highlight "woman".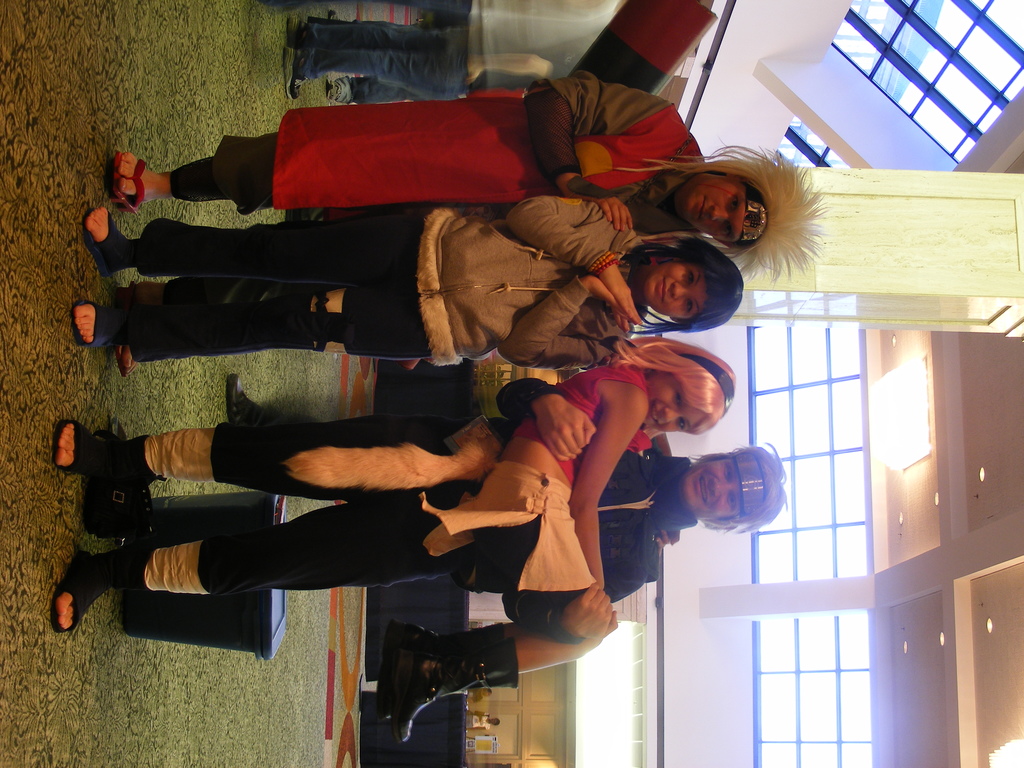
Highlighted region: 72/198/746/374.
